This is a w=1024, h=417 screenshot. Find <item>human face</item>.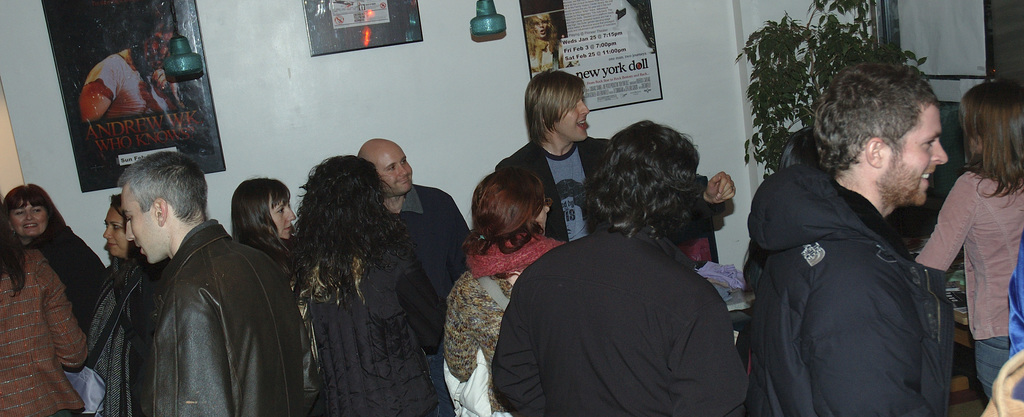
Bounding box: 549, 95, 591, 138.
